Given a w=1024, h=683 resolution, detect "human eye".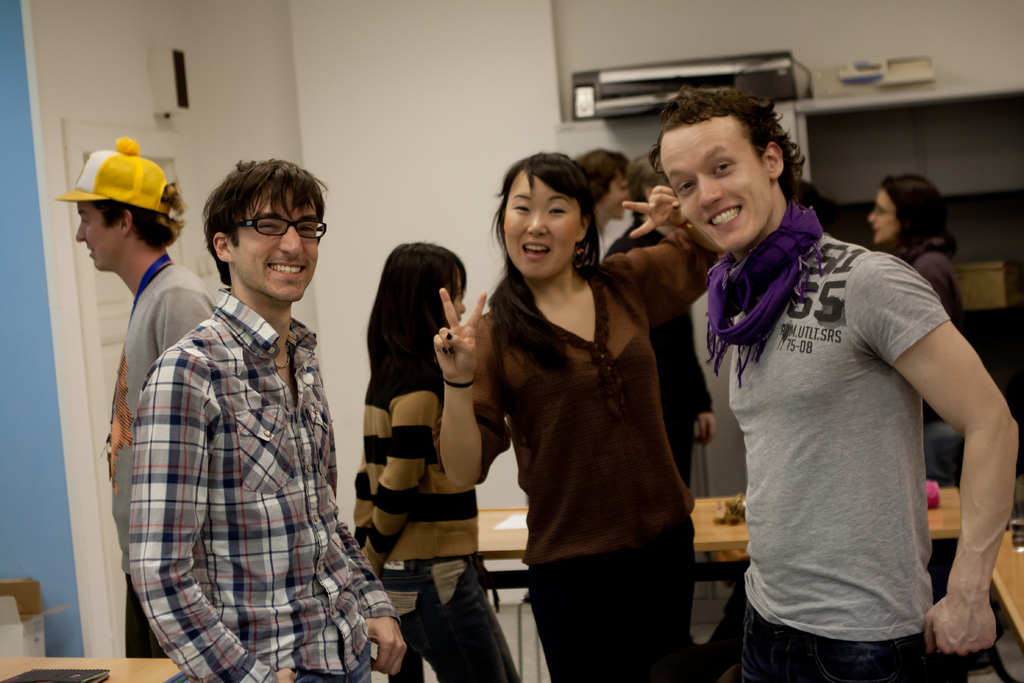
region(255, 223, 282, 235).
